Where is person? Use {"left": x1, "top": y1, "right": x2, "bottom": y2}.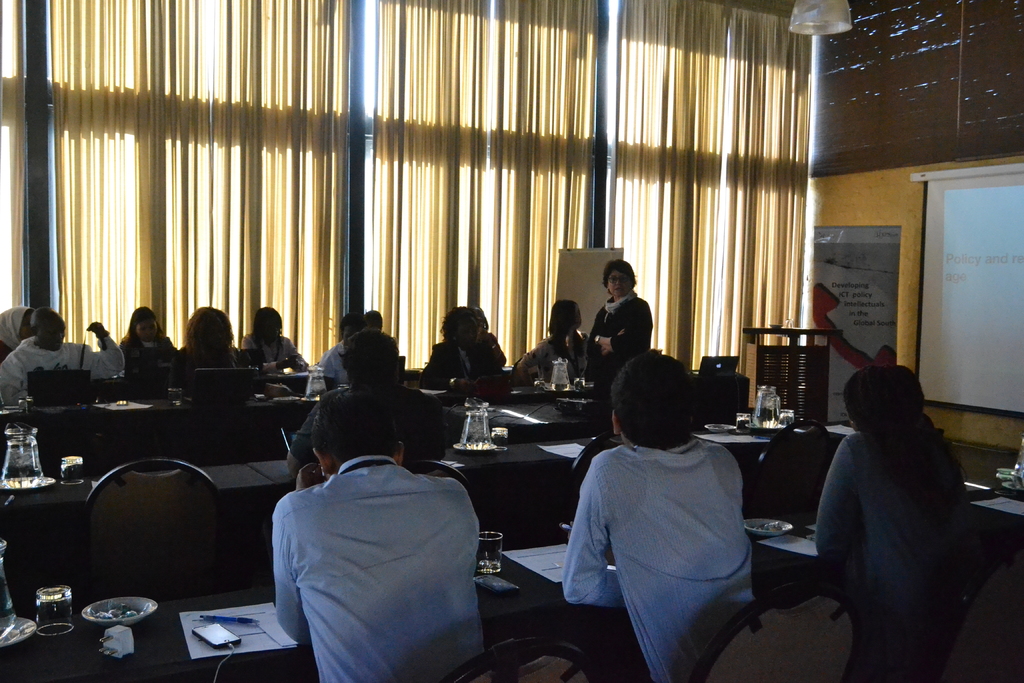
{"left": 0, "top": 302, "right": 127, "bottom": 403}.
